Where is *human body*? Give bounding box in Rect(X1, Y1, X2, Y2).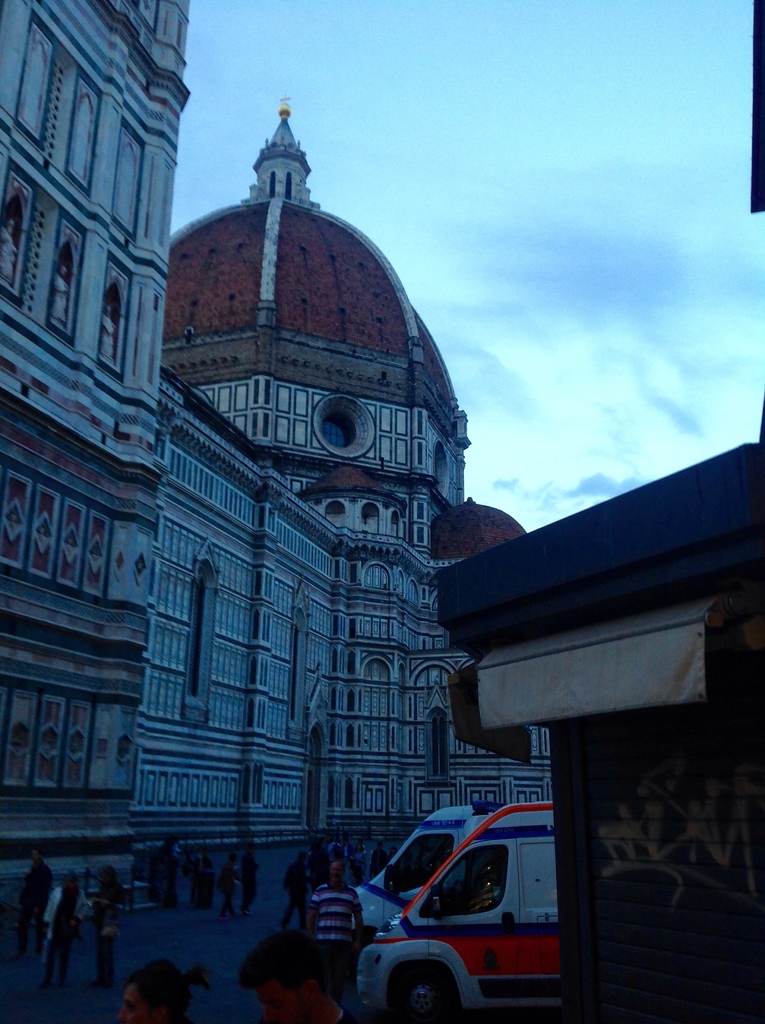
Rect(40, 891, 93, 968).
